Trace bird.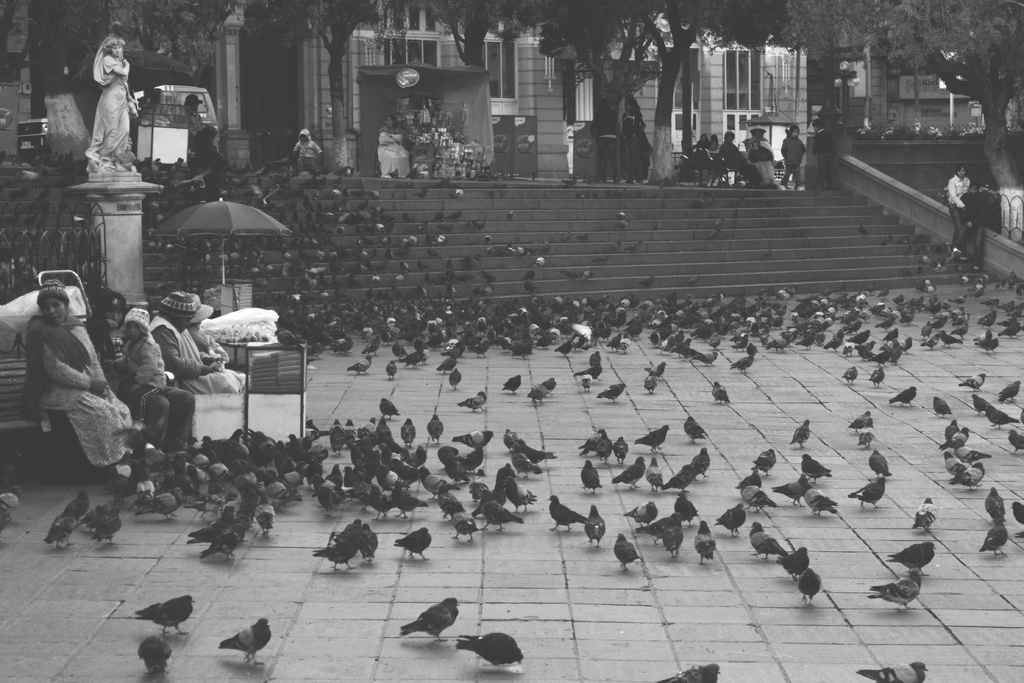
Traced to [x1=863, y1=656, x2=929, y2=682].
